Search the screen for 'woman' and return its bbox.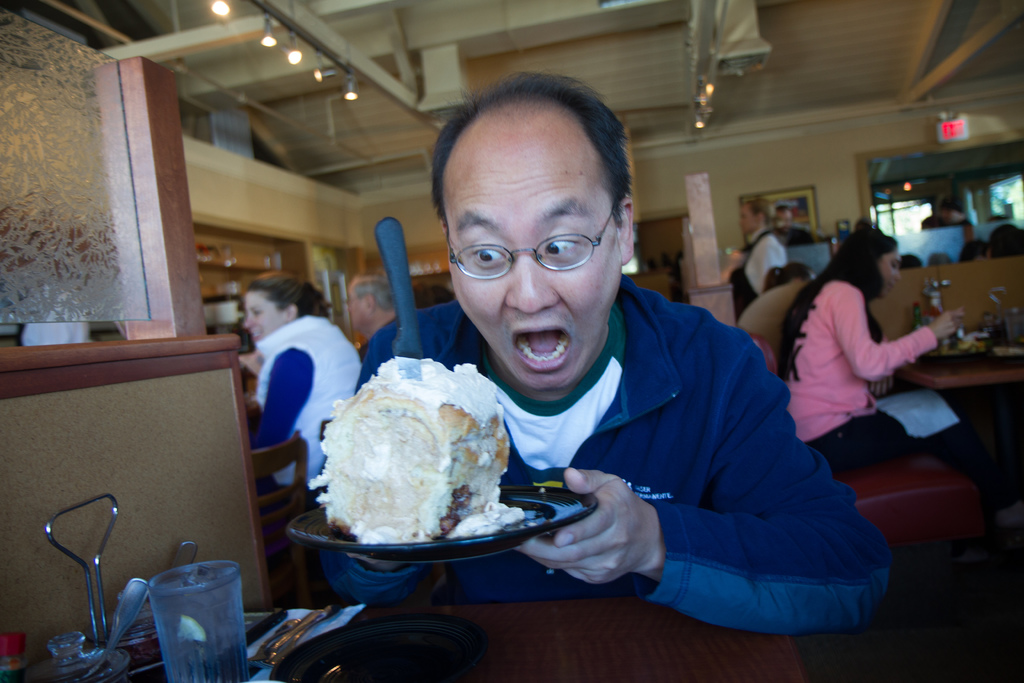
Found: pyautogui.locateOnScreen(729, 199, 788, 304).
